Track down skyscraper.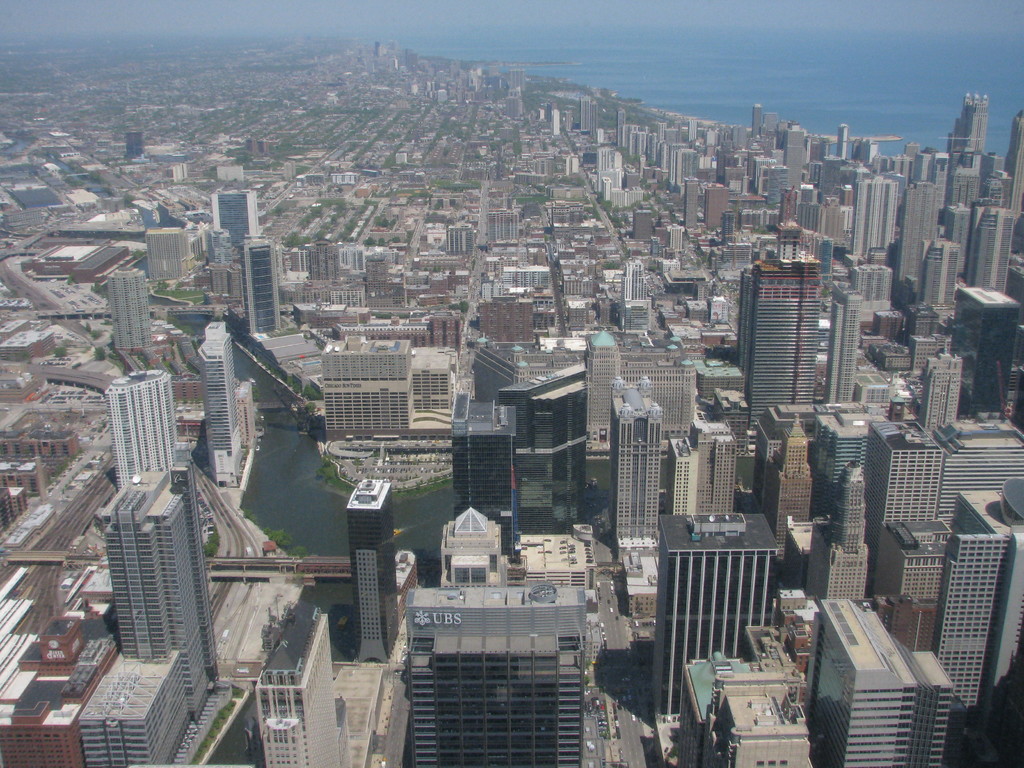
Tracked to left=314, top=333, right=461, bottom=440.
